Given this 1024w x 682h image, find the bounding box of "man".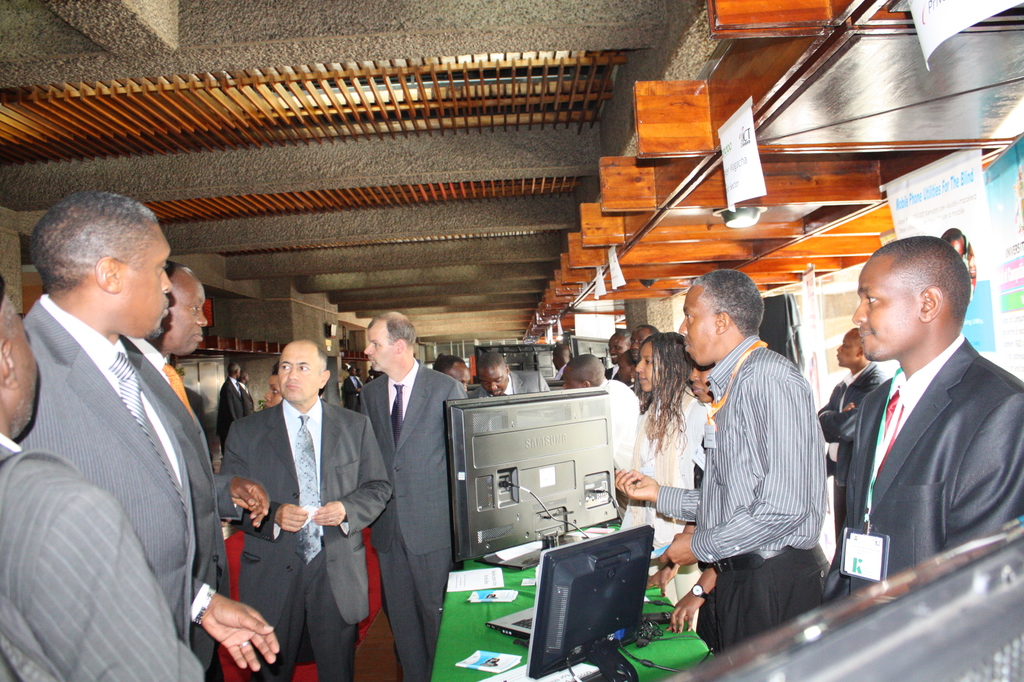
locate(357, 311, 470, 681).
